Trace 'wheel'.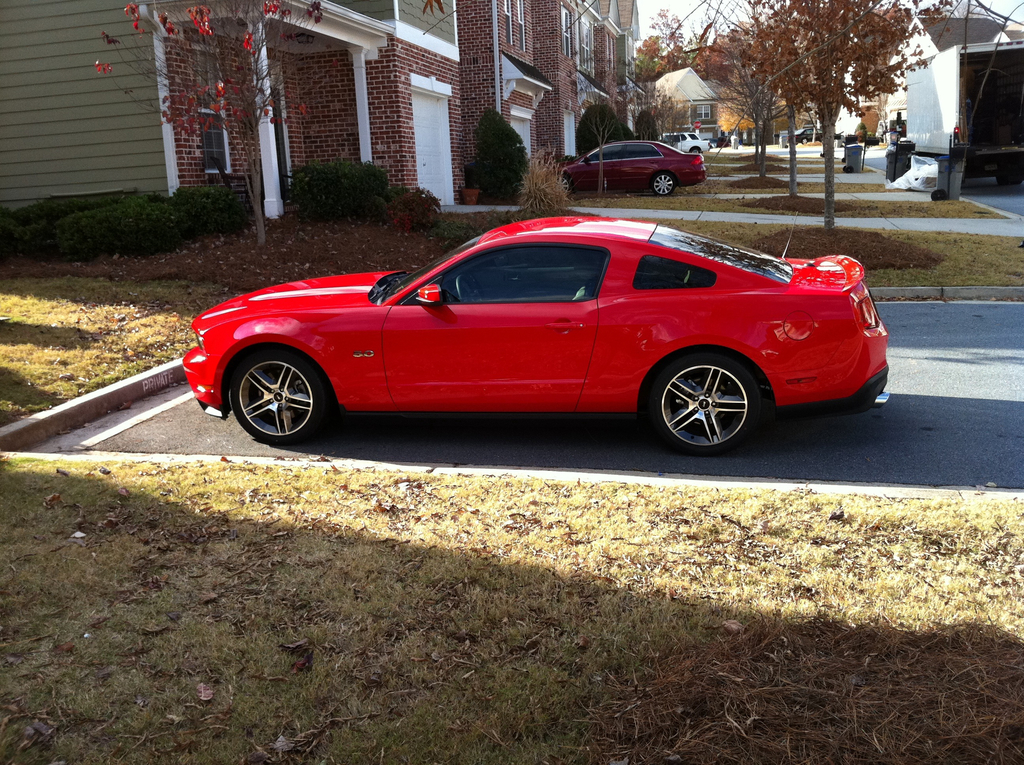
Traced to 654 172 678 196.
